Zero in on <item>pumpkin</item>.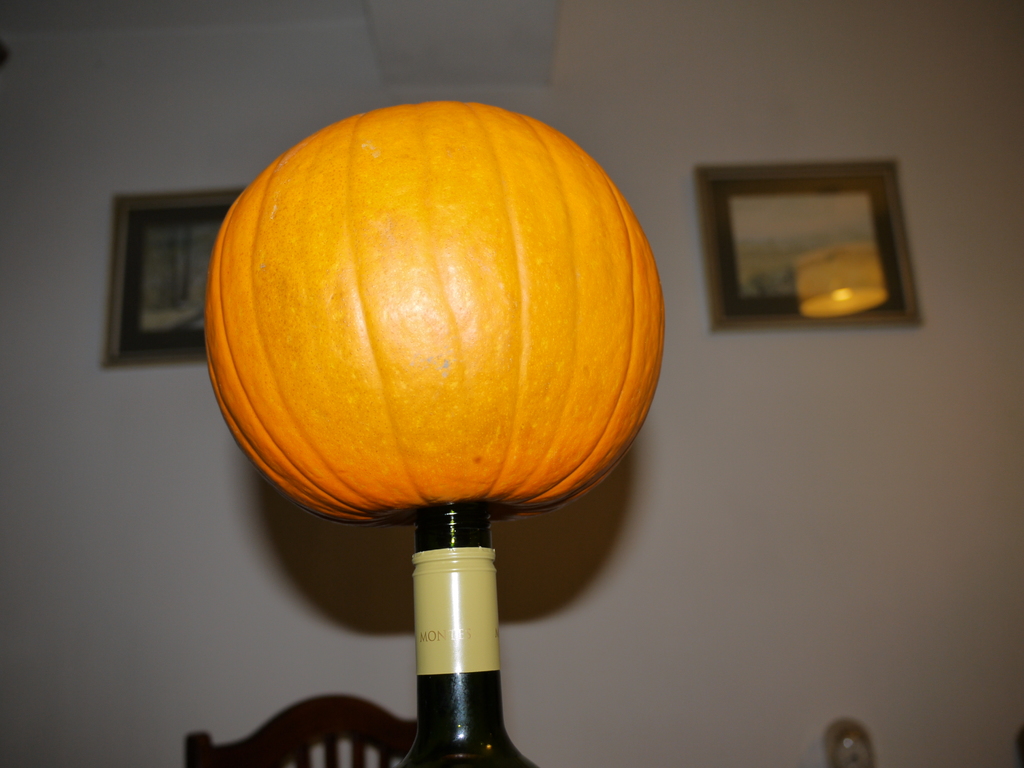
Zeroed in: bbox=[202, 98, 664, 527].
